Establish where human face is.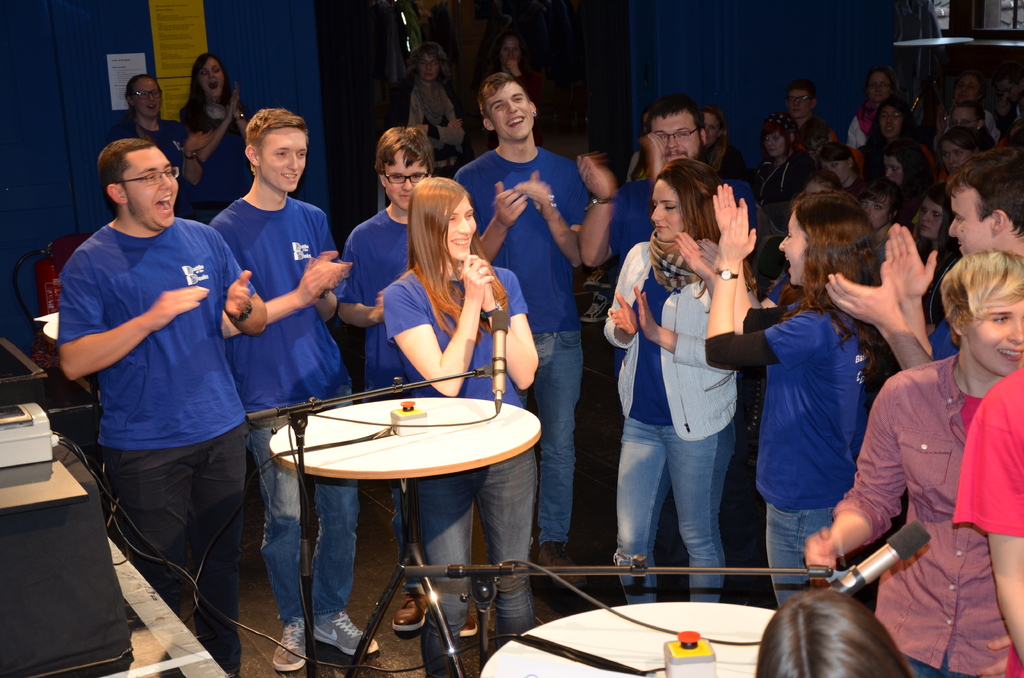
Established at (left=385, top=154, right=429, bottom=211).
